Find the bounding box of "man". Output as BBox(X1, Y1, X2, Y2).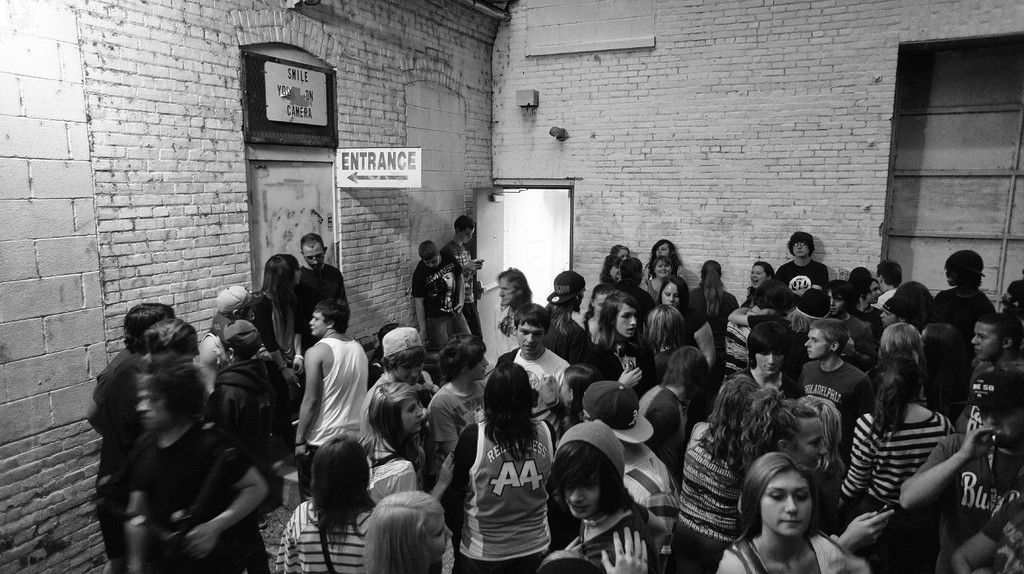
BBox(405, 229, 492, 369).
